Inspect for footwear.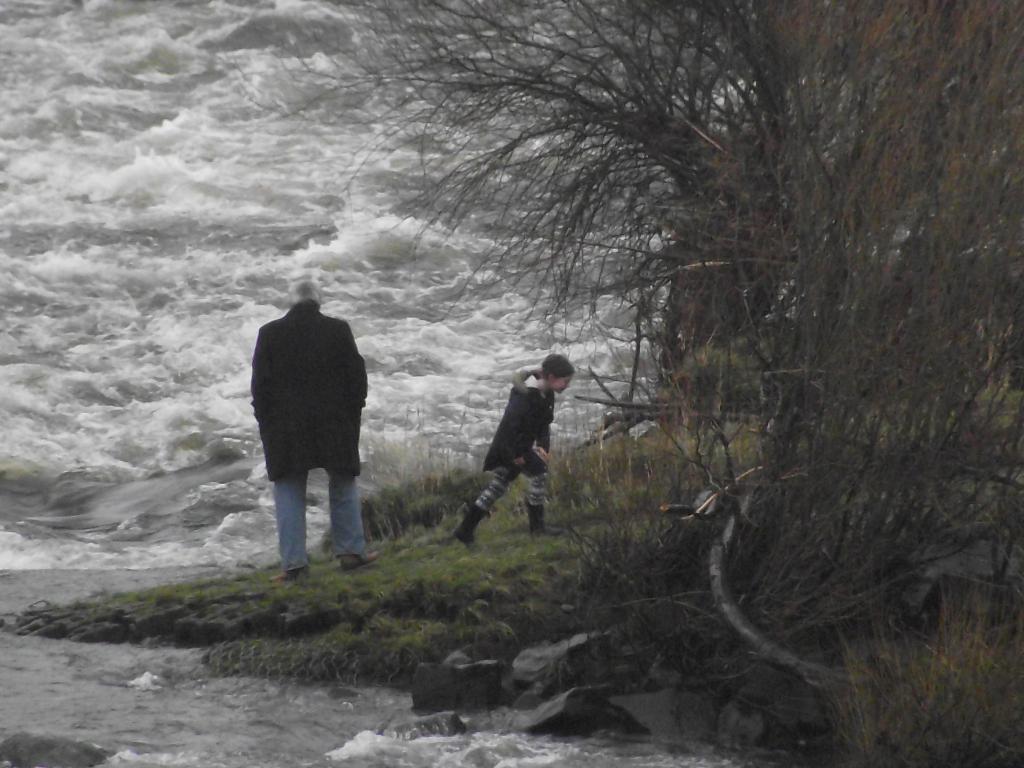
Inspection: box=[339, 550, 379, 569].
